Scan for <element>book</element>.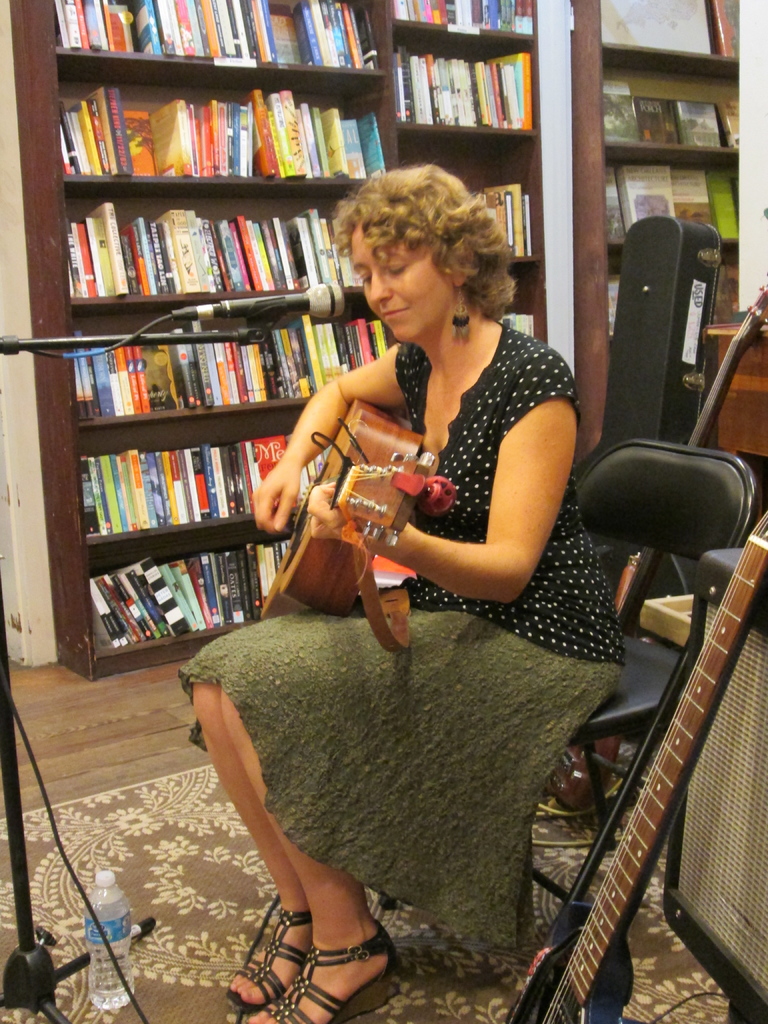
Scan result: {"left": 678, "top": 169, "right": 715, "bottom": 239}.
